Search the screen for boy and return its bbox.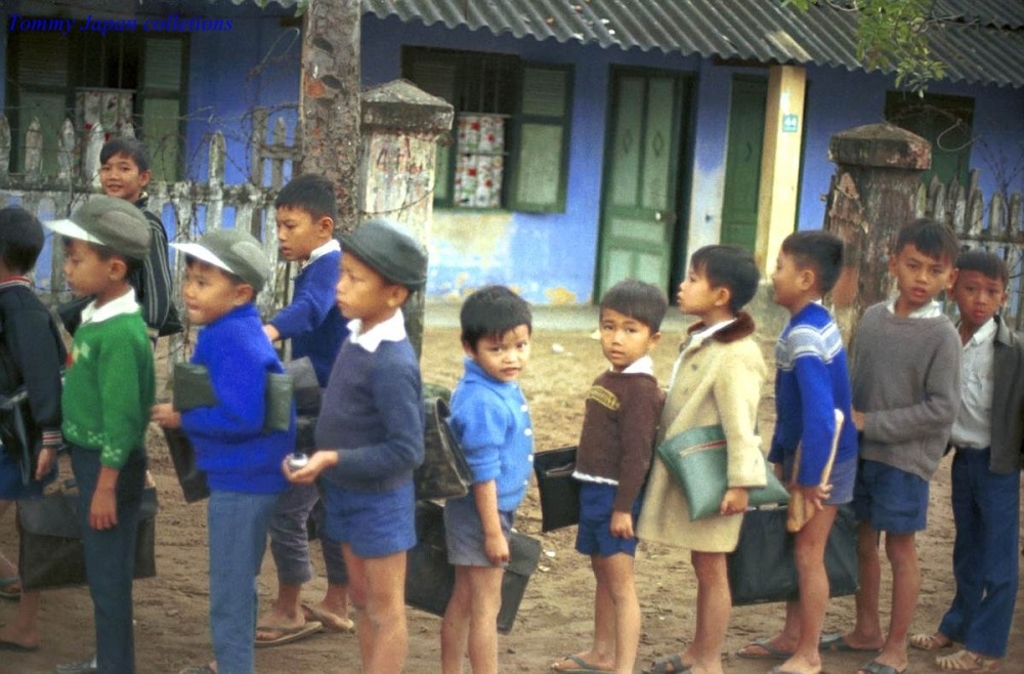
Found: l=259, t=166, r=349, b=649.
